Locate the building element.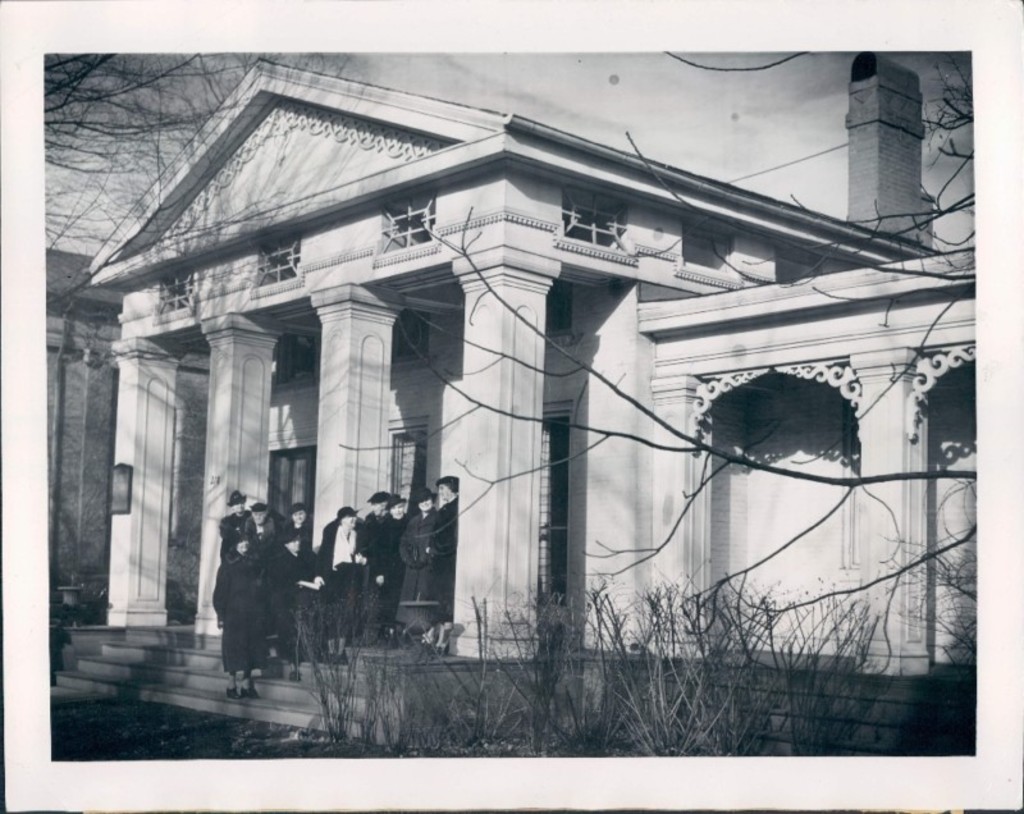
Element bbox: rect(50, 56, 979, 767).
